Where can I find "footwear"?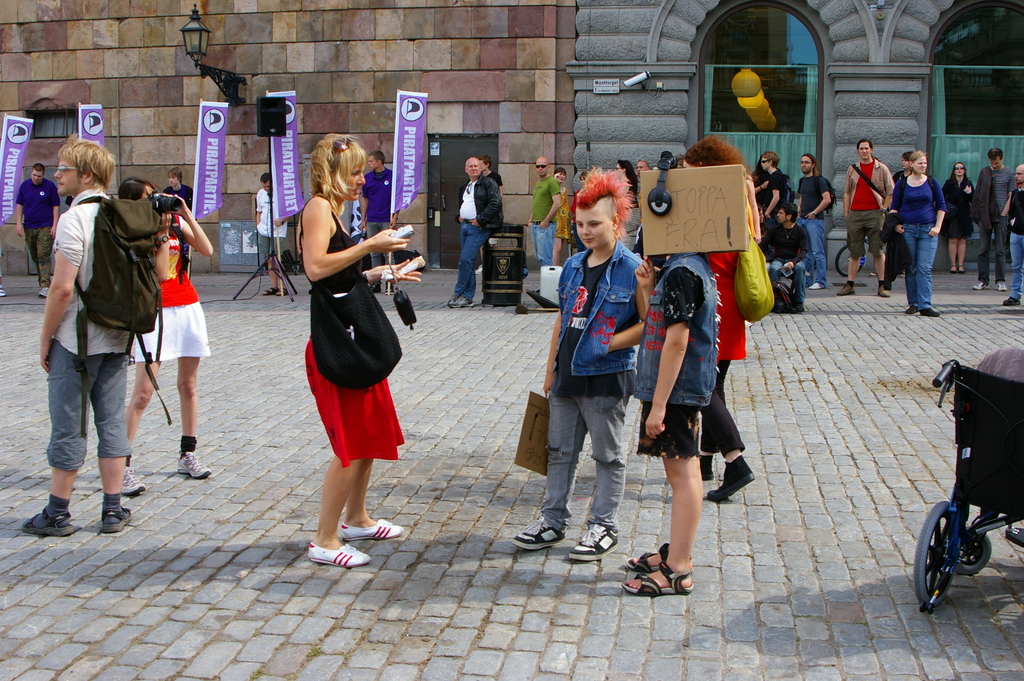
You can find it at pyautogui.locateOnScreen(455, 297, 474, 309).
